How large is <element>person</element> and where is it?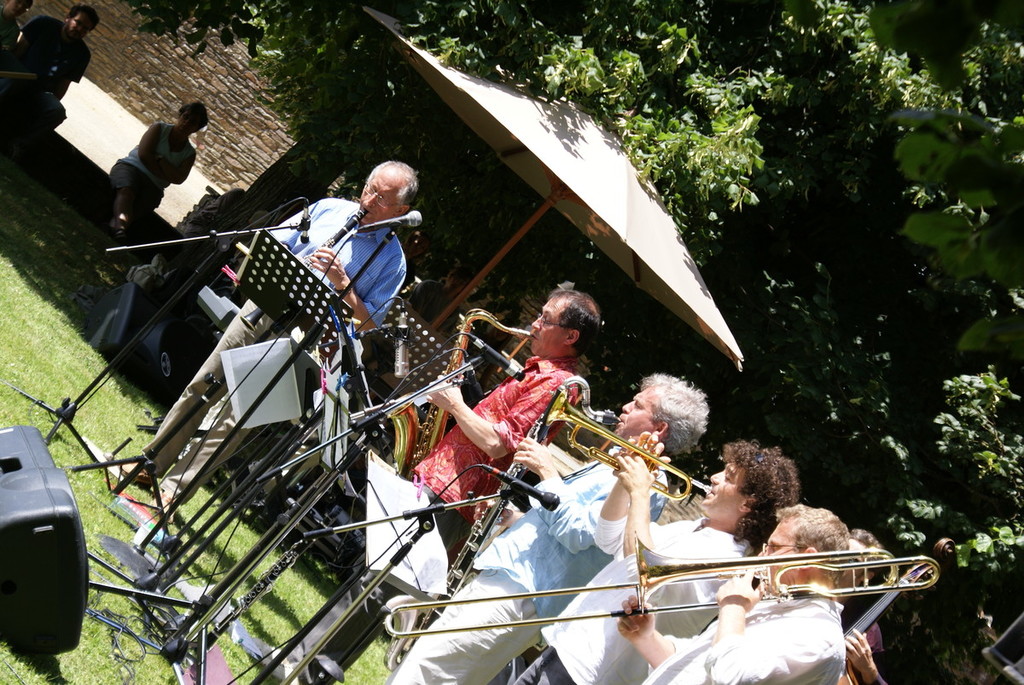
Bounding box: (386,371,715,684).
